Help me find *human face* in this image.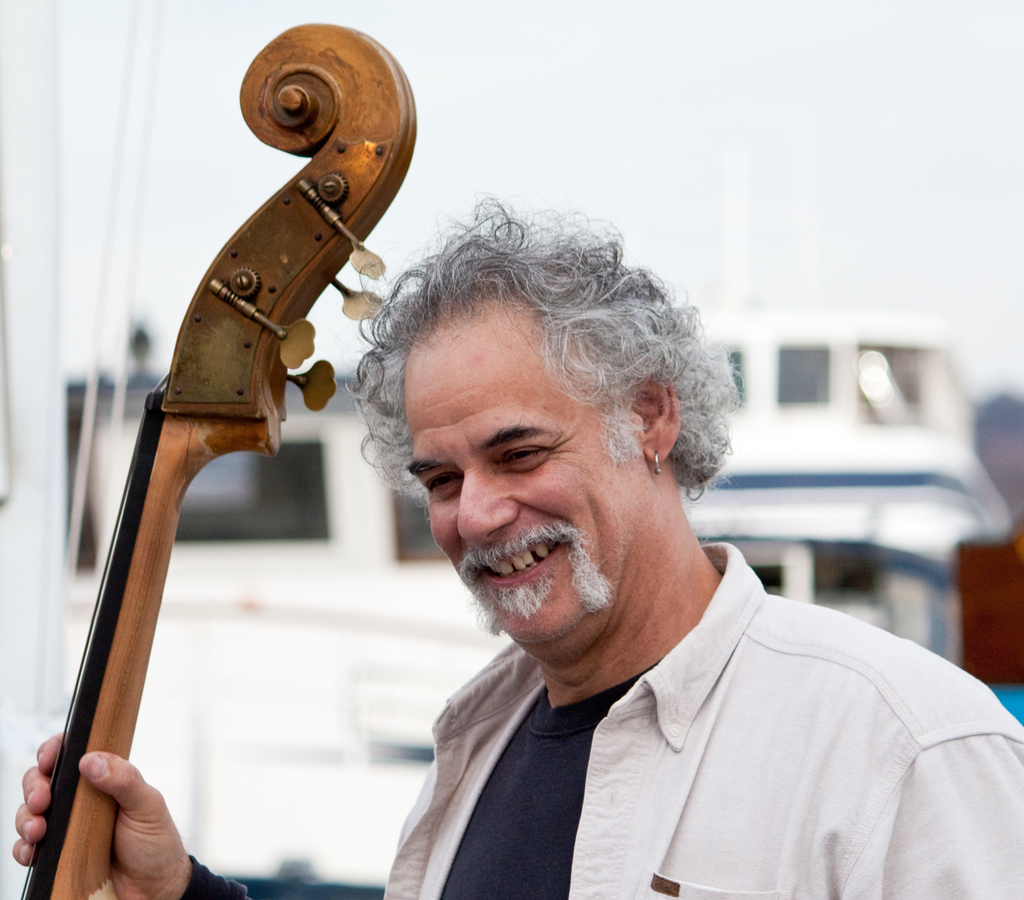
Found it: 400:293:645:646.
